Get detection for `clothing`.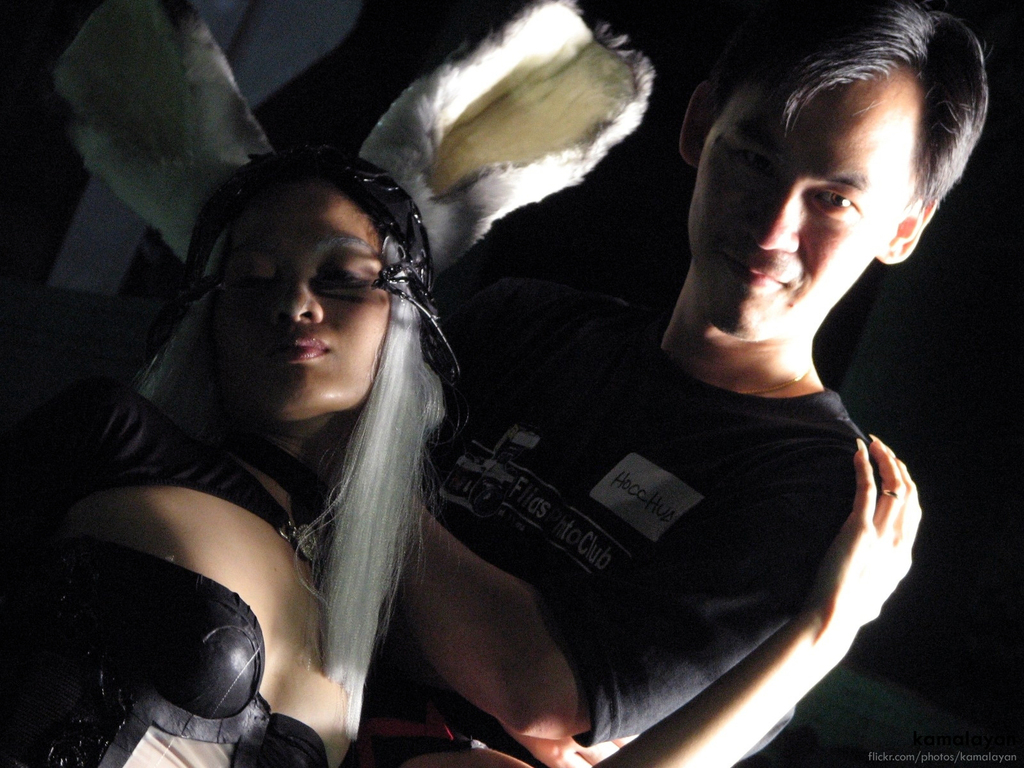
Detection: pyautogui.locateOnScreen(382, 269, 929, 755).
